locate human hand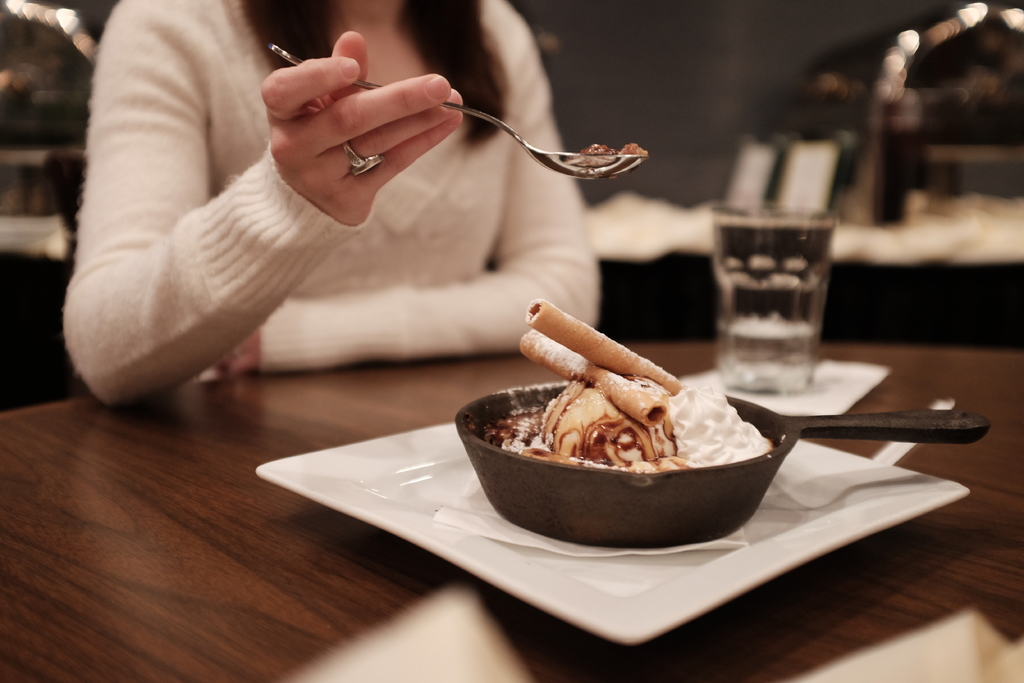
rect(190, 320, 259, 384)
